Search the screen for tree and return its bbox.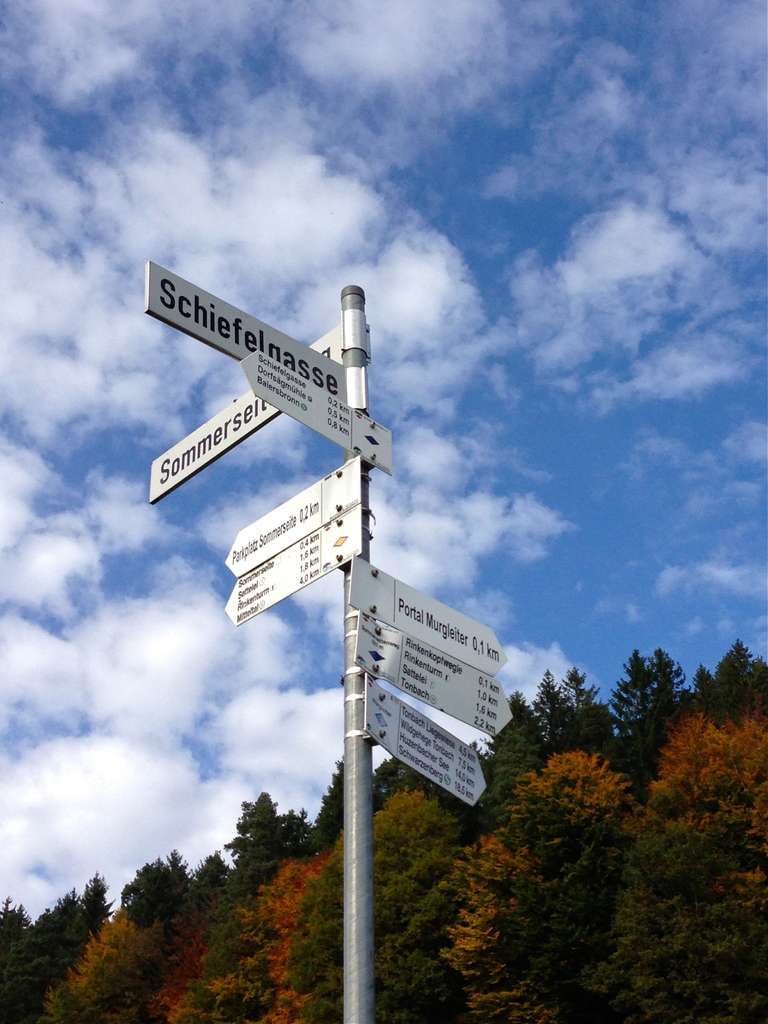
Found: 445,758,665,1022.
